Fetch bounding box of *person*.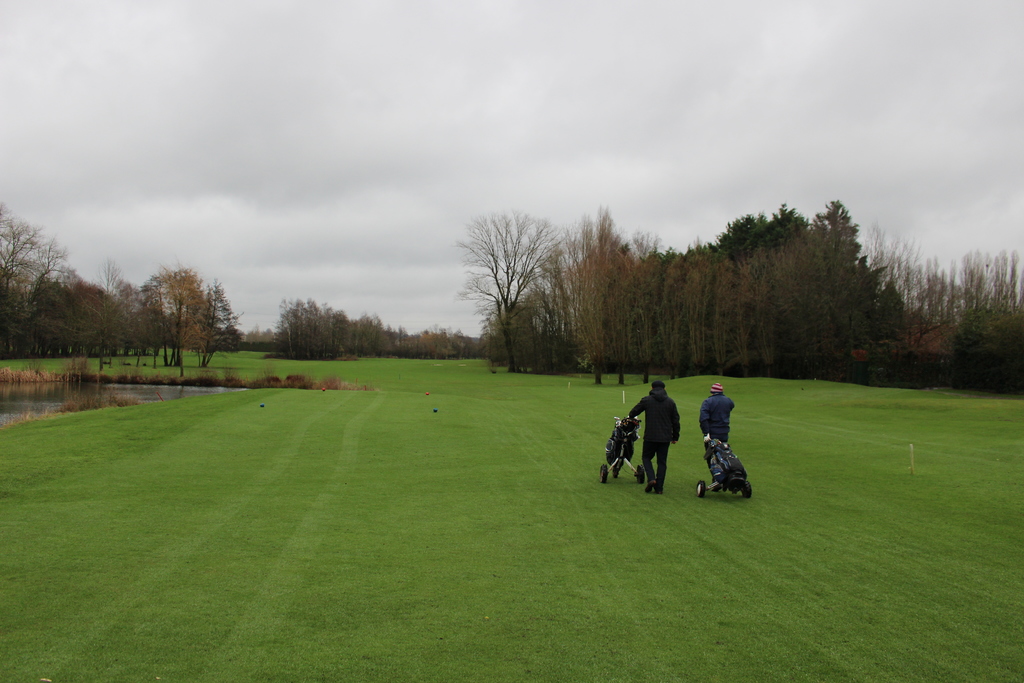
Bbox: [left=623, top=390, right=678, bottom=497].
